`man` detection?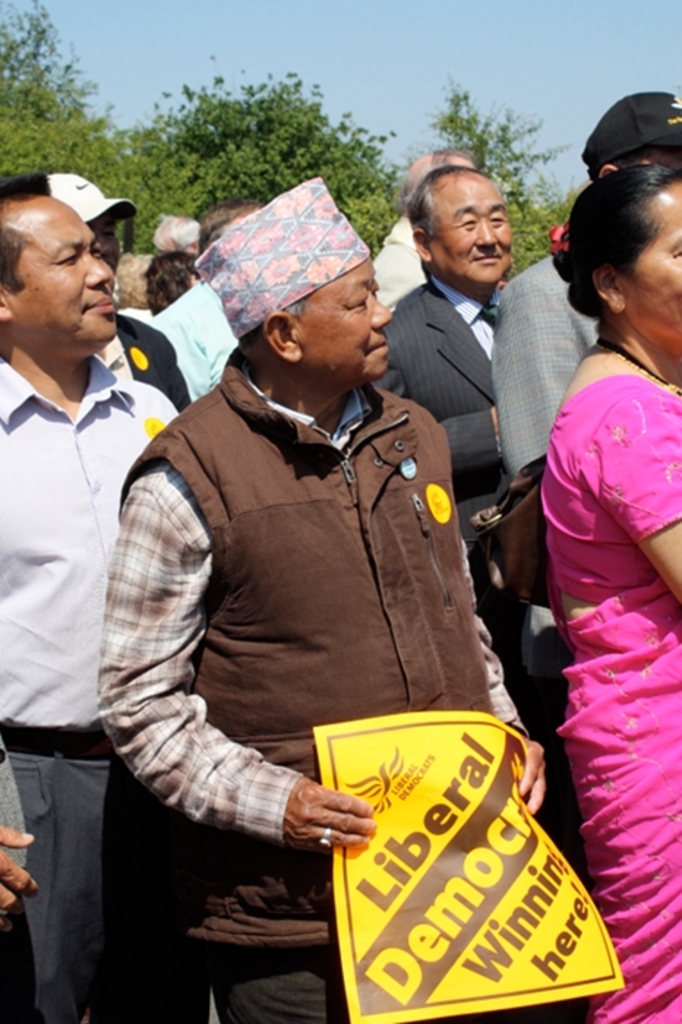
crop(89, 178, 563, 1011)
